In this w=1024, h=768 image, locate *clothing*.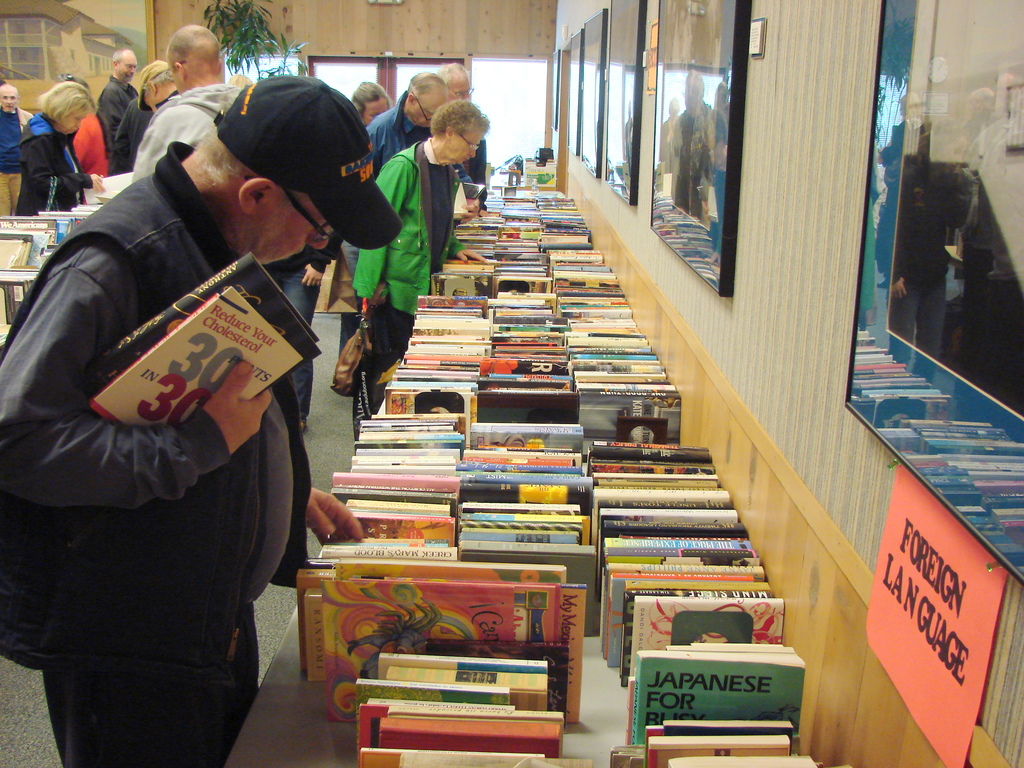
Bounding box: [x1=15, y1=115, x2=90, y2=211].
